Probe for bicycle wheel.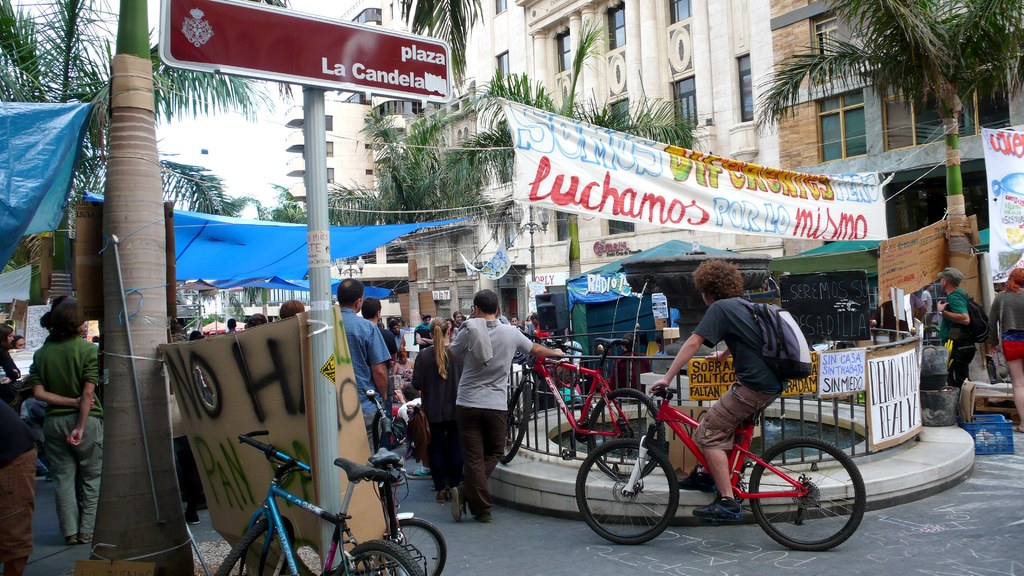
Probe result: <box>500,381,534,464</box>.
